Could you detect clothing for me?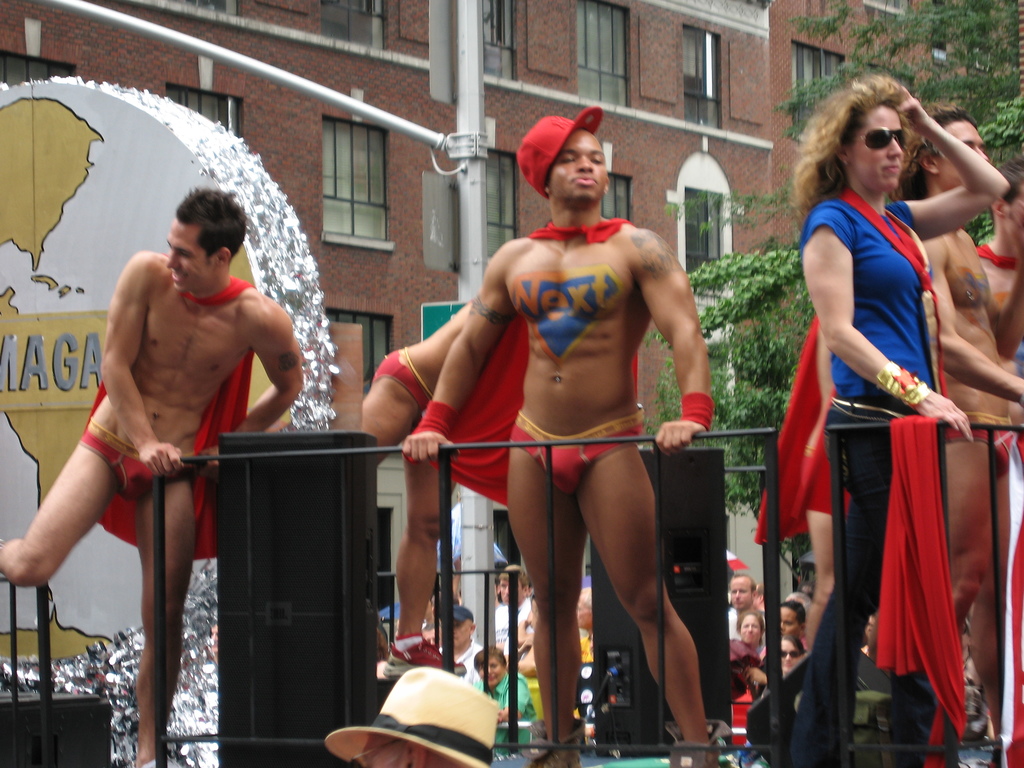
Detection result: [370,348,426,417].
